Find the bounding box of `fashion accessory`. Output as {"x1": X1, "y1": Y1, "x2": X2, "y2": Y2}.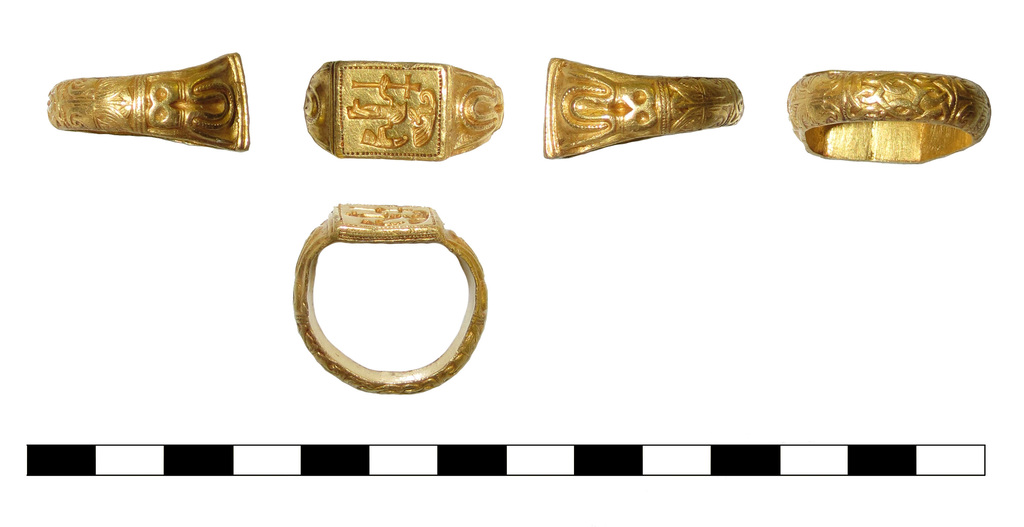
{"x1": 792, "y1": 77, "x2": 993, "y2": 164}.
